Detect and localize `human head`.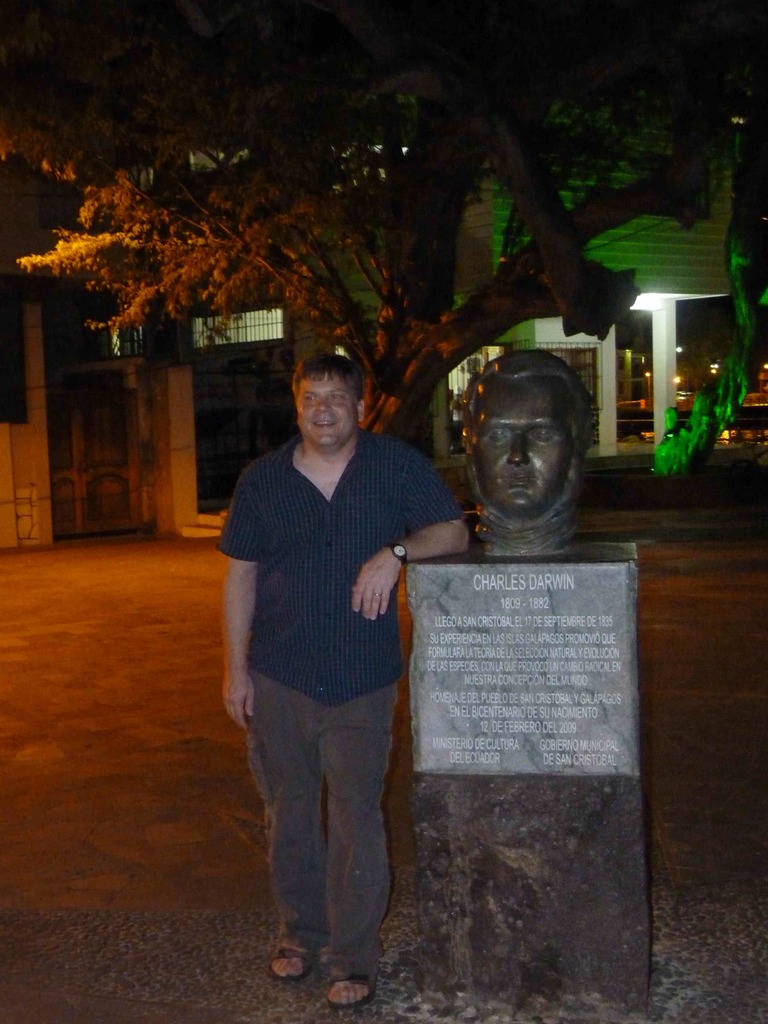
Localized at bbox(291, 354, 367, 449).
